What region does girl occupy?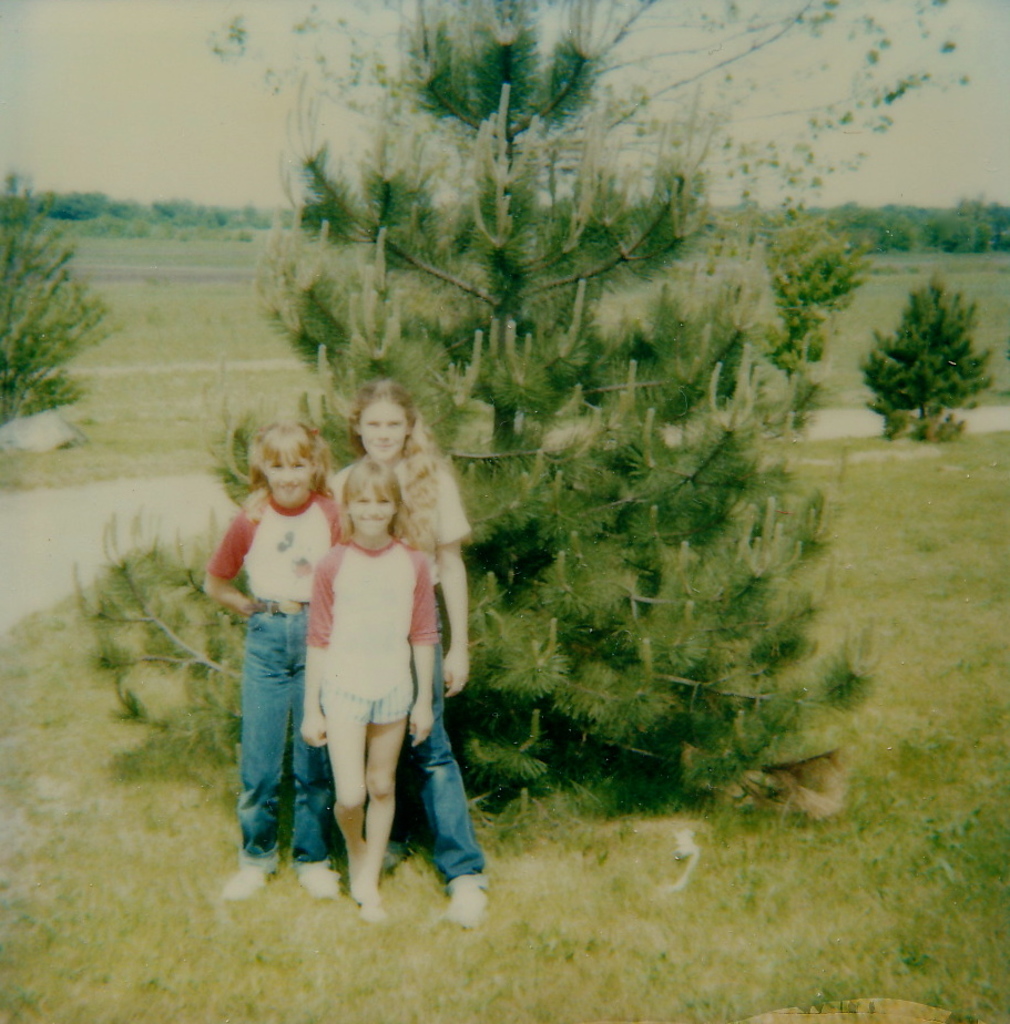
(left=202, top=419, right=355, bottom=900).
